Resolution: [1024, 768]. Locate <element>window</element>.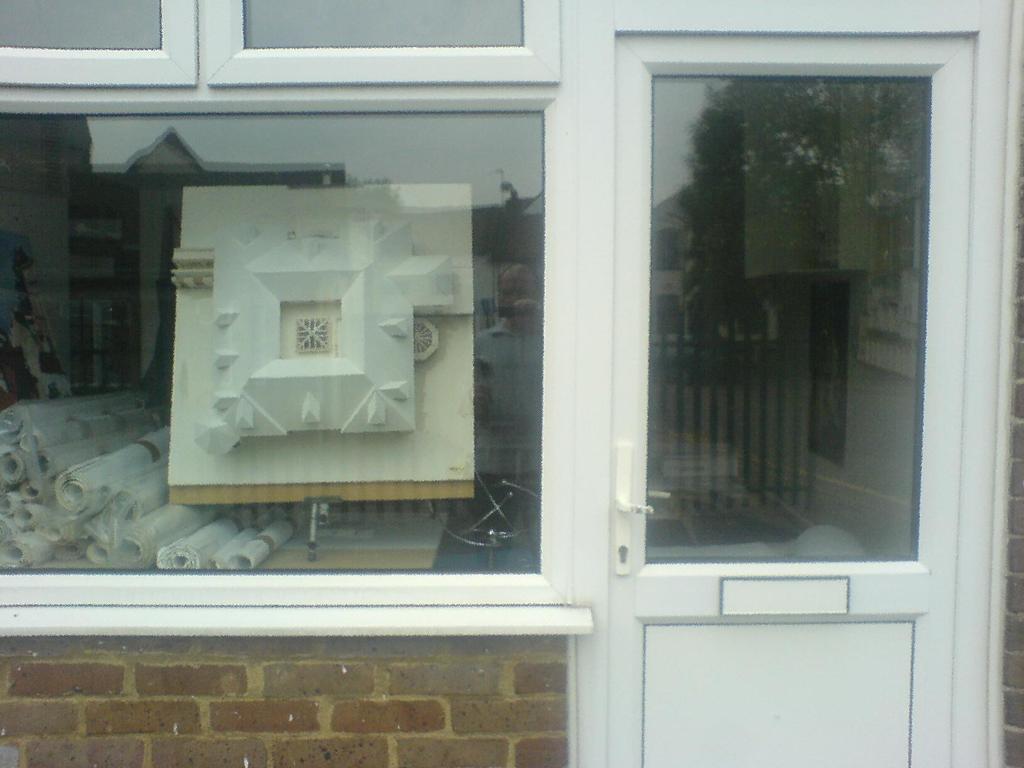
244 0 524 46.
